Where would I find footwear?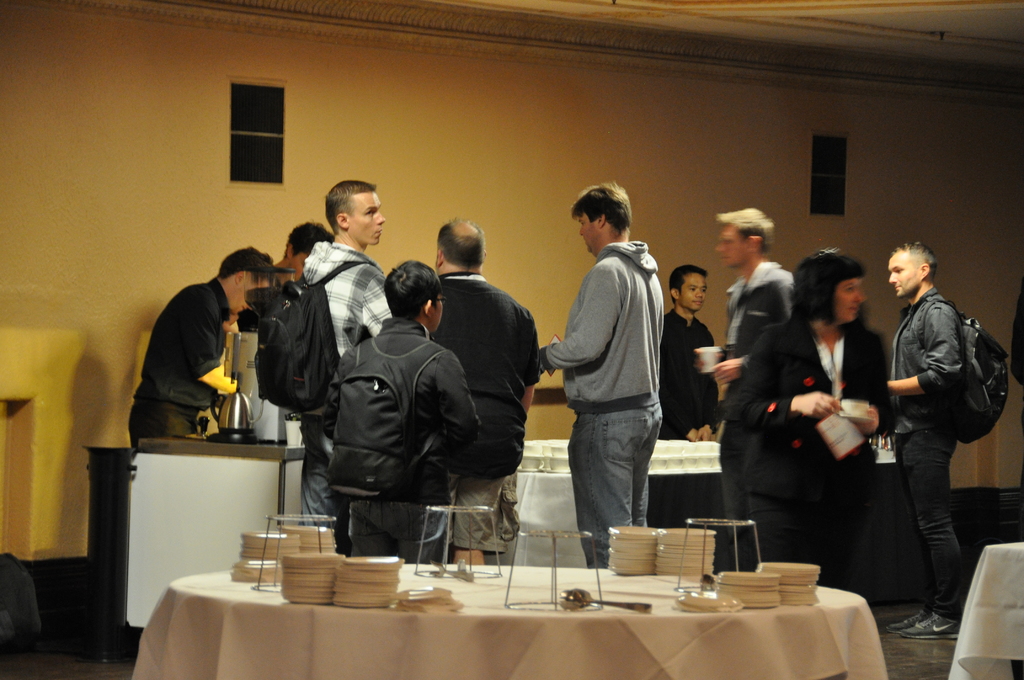
At <box>897,611,961,636</box>.
